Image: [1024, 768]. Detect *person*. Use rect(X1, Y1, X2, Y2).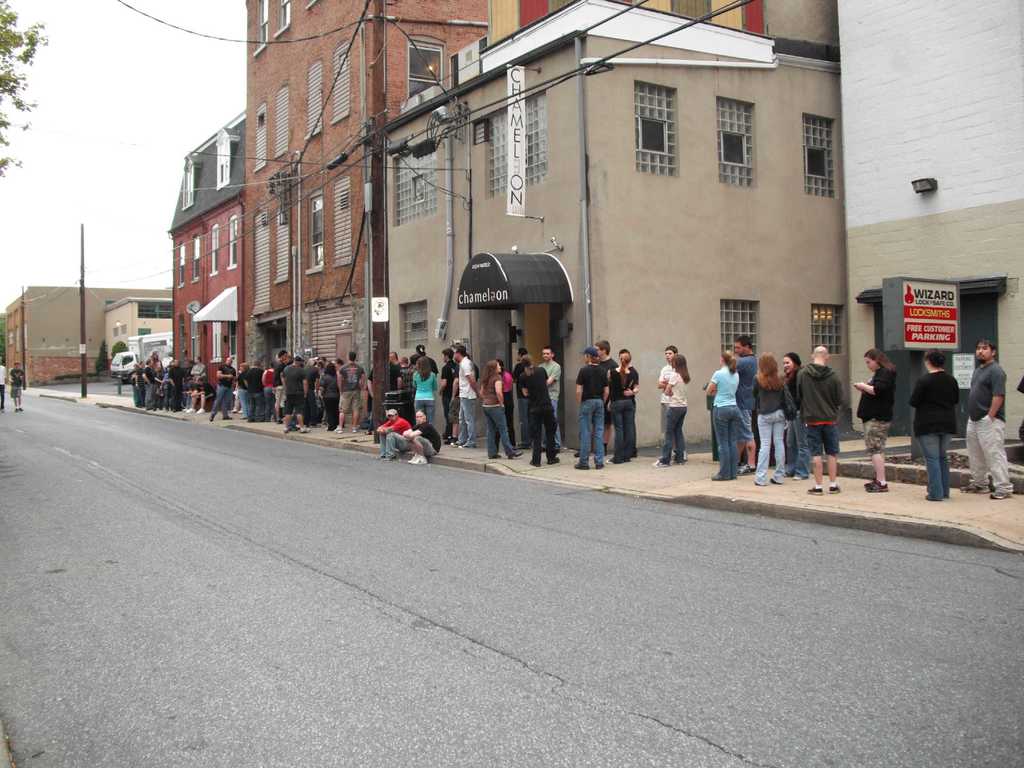
rect(520, 355, 561, 468).
